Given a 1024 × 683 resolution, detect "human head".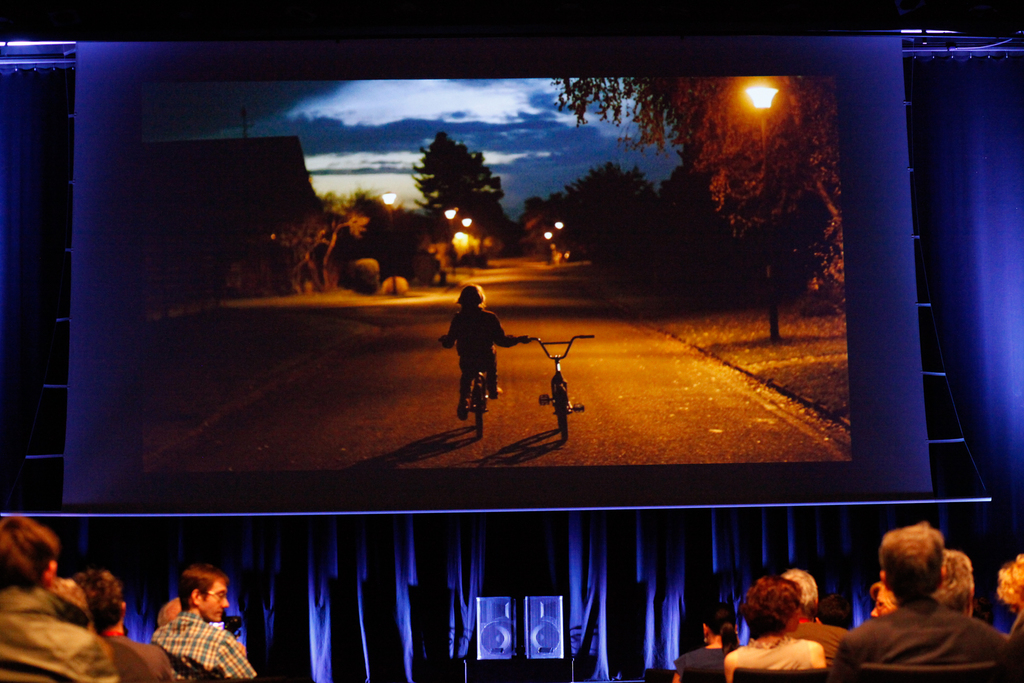
bbox(877, 518, 945, 604).
